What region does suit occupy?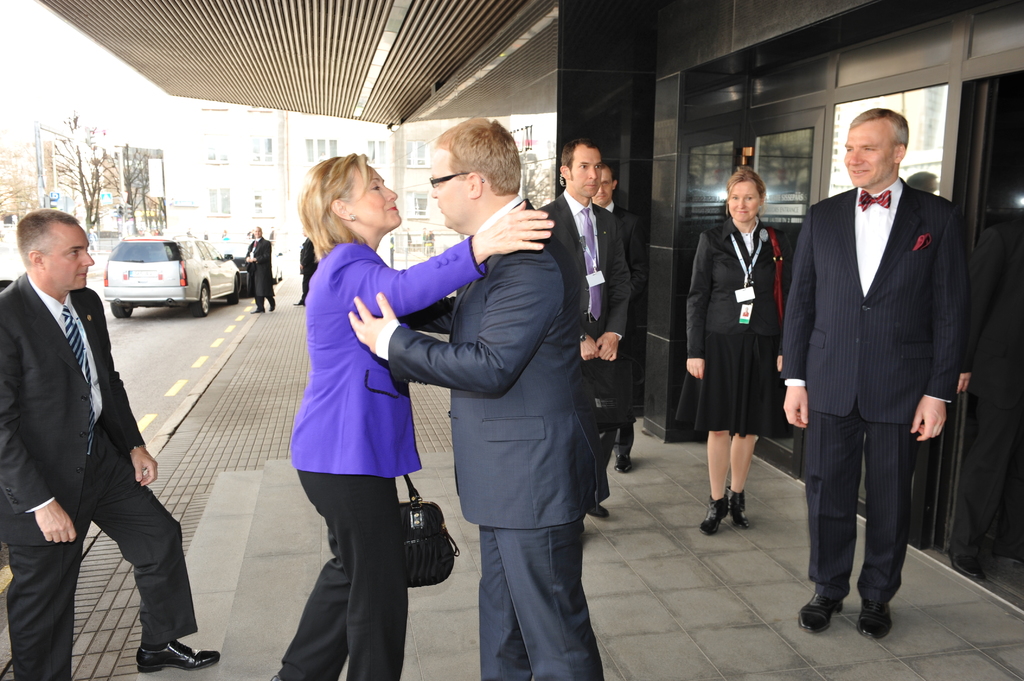
[left=600, top=197, right=645, bottom=456].
